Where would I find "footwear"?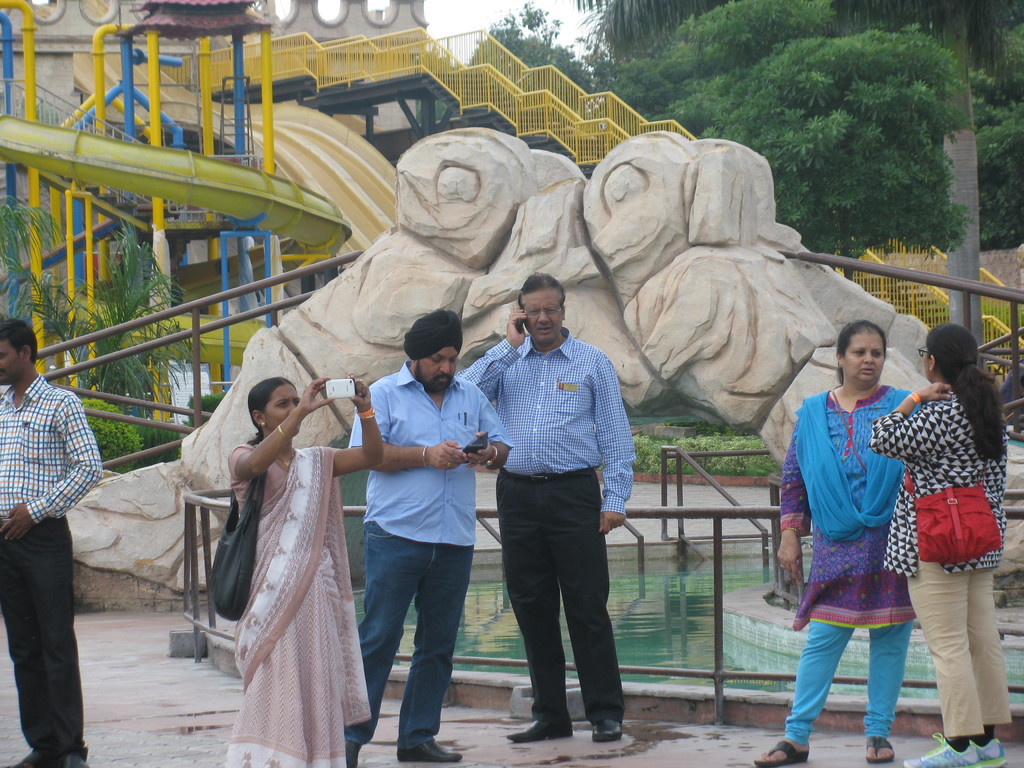
At l=506, t=717, r=574, b=741.
